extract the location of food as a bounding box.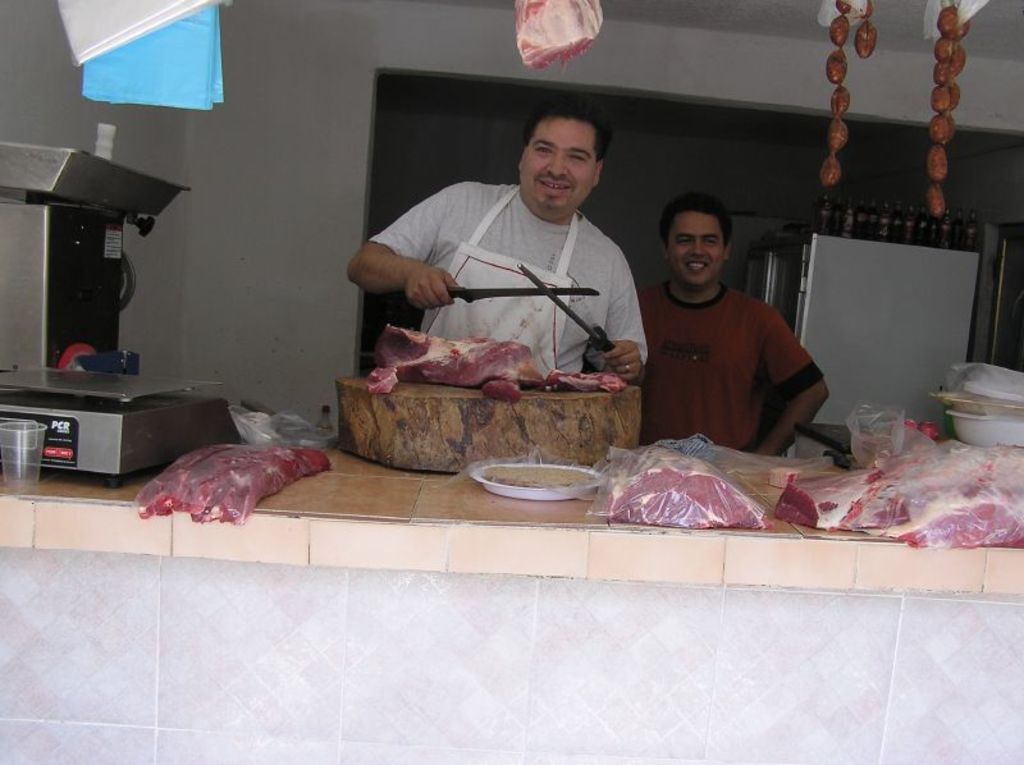
Rect(474, 462, 600, 490).
